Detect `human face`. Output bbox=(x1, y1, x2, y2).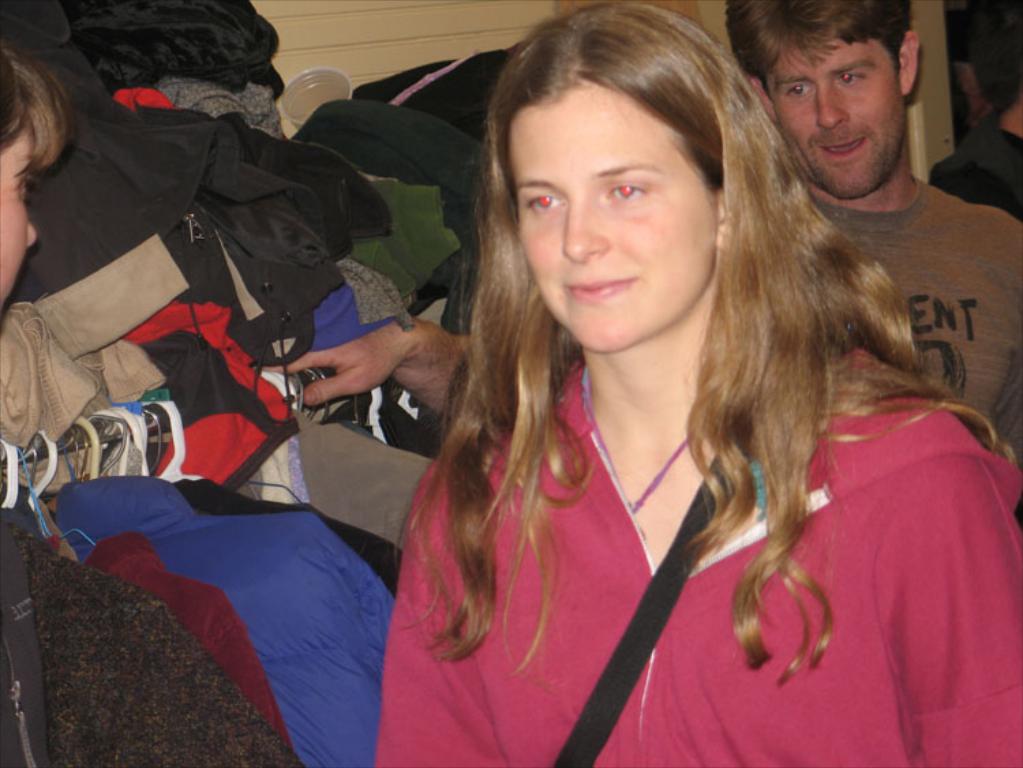
bbox=(0, 116, 38, 311).
